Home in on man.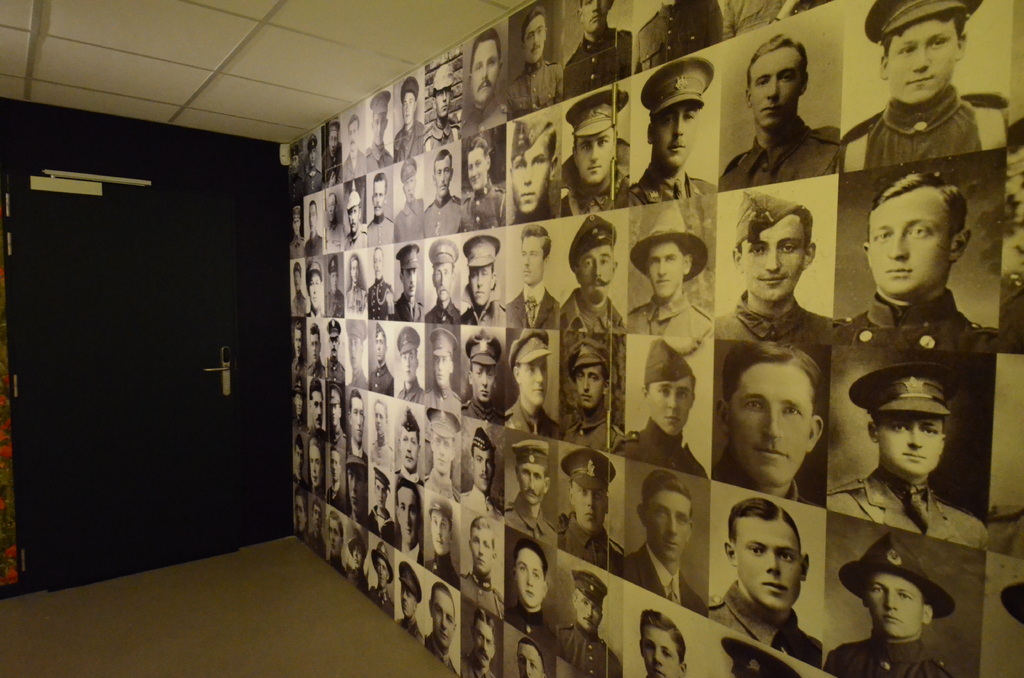
Homed in at {"left": 710, "top": 350, "right": 821, "bottom": 506}.
